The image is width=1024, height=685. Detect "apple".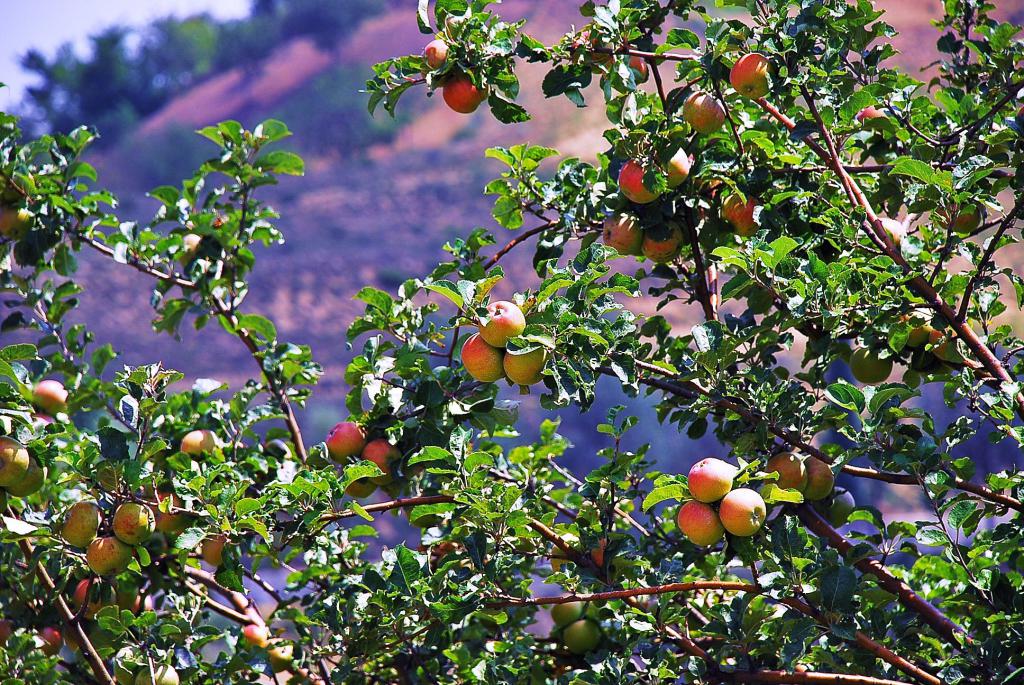
Detection: bbox=[482, 297, 526, 347].
